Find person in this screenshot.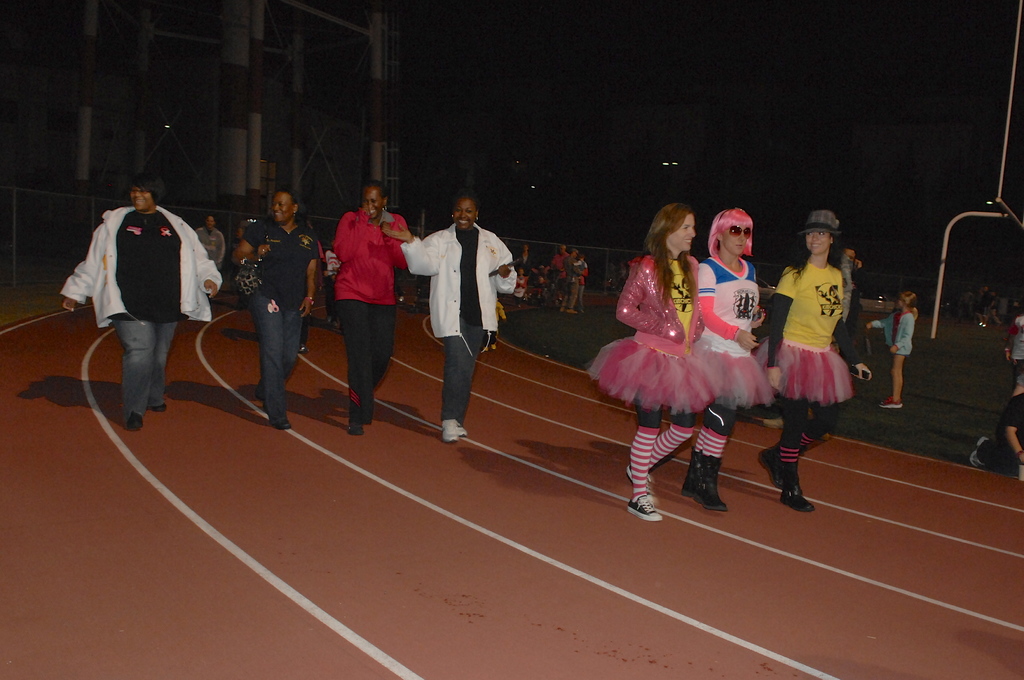
The bounding box for person is 65:176:225:430.
